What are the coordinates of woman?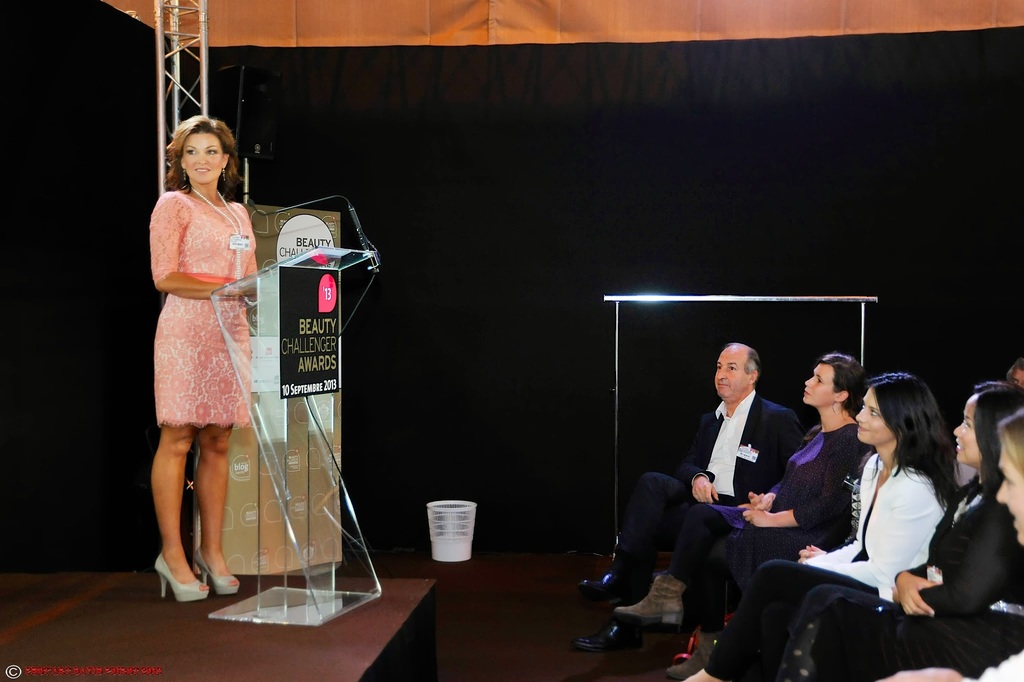
<region>883, 410, 1023, 681</region>.
